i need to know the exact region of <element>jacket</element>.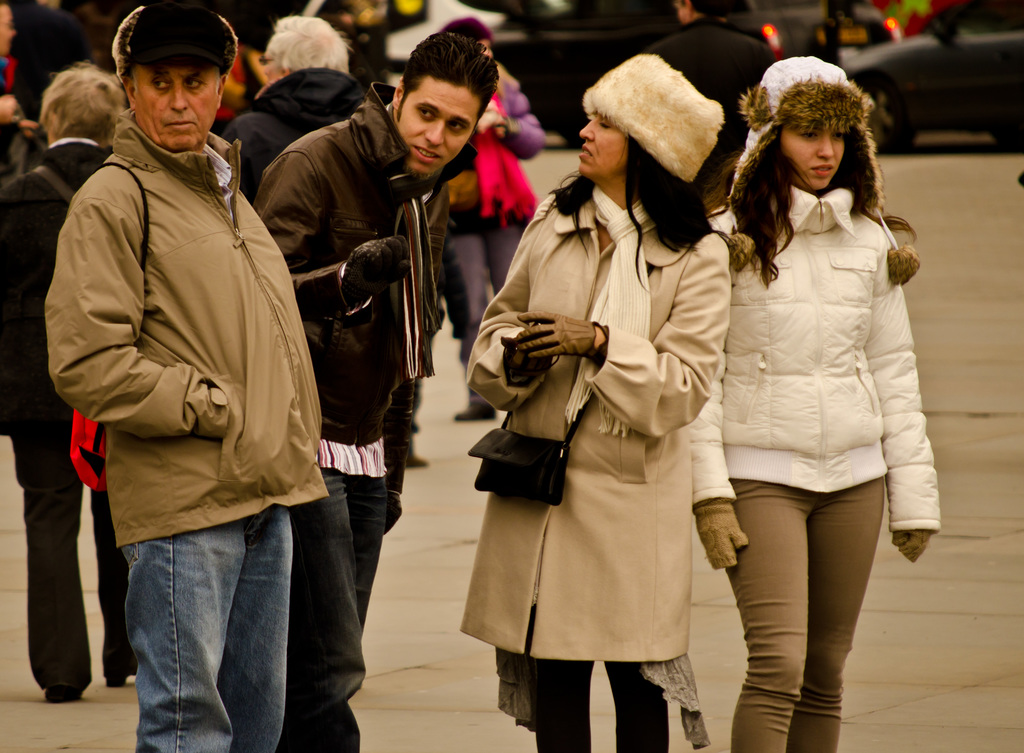
Region: box=[497, 63, 553, 161].
